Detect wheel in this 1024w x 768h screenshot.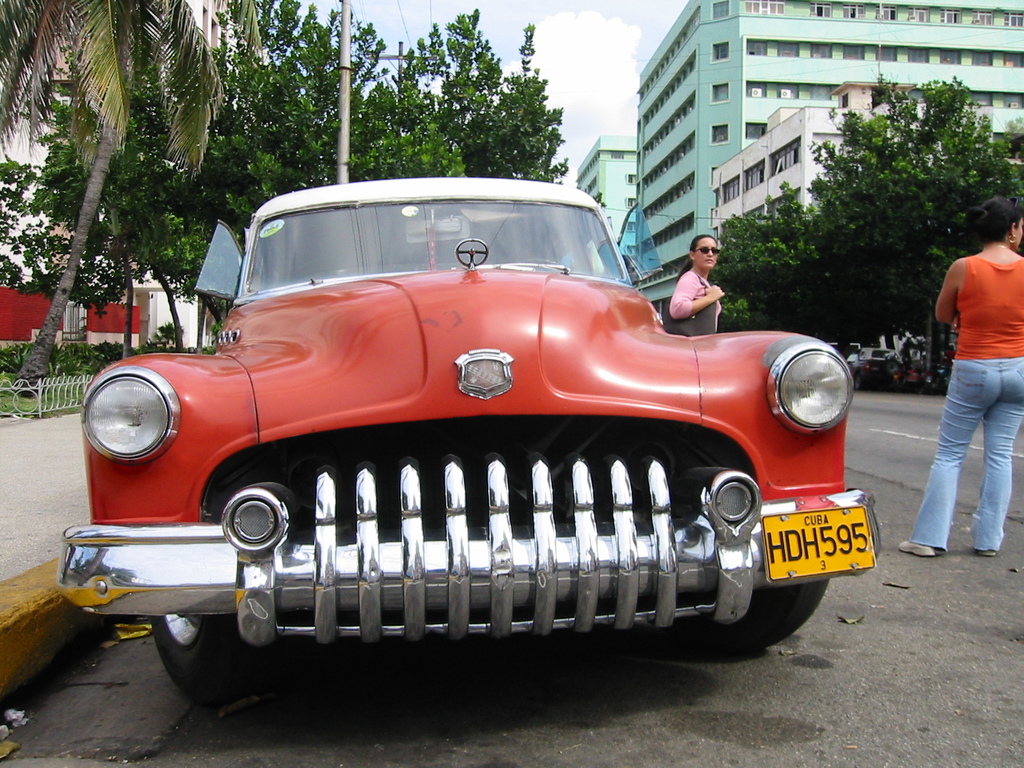
Detection: [left=853, top=373, right=864, bottom=390].
